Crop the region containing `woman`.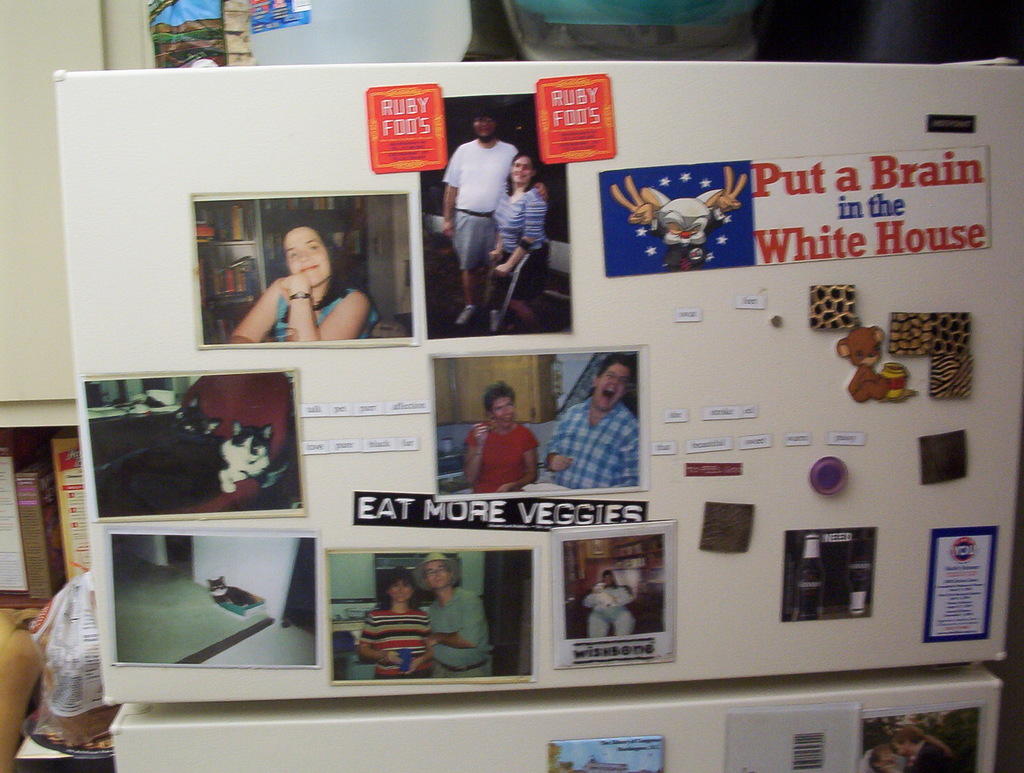
Crop region: {"left": 489, "top": 148, "right": 552, "bottom": 331}.
